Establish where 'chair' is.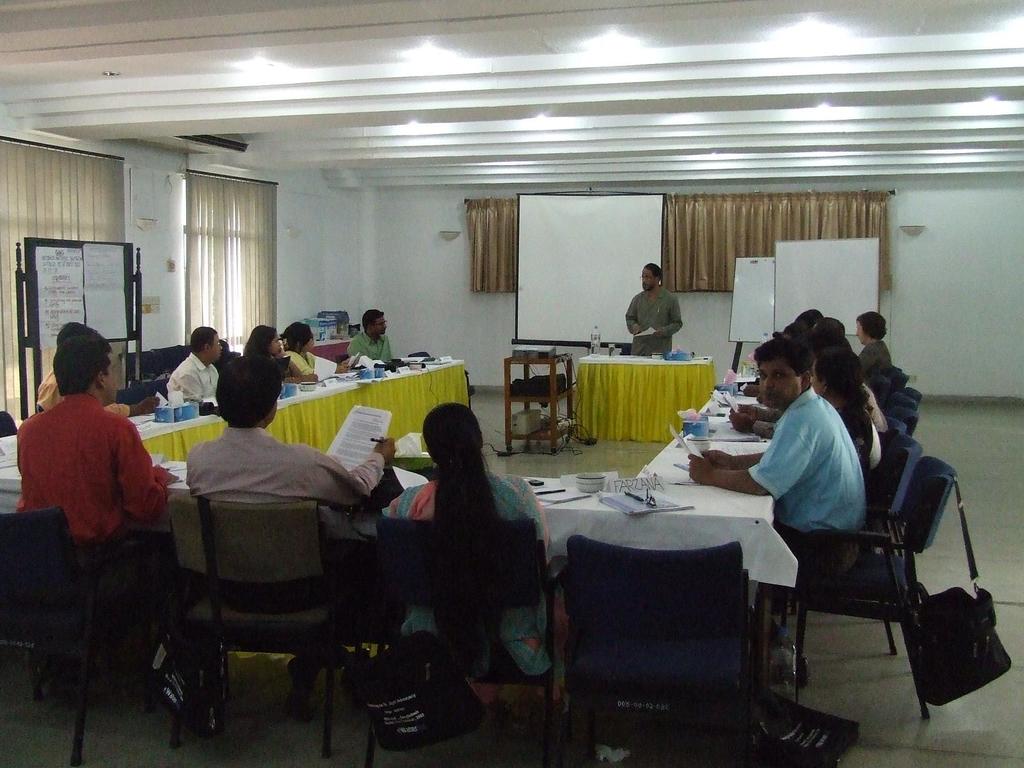
Established at (left=871, top=410, right=906, bottom=439).
